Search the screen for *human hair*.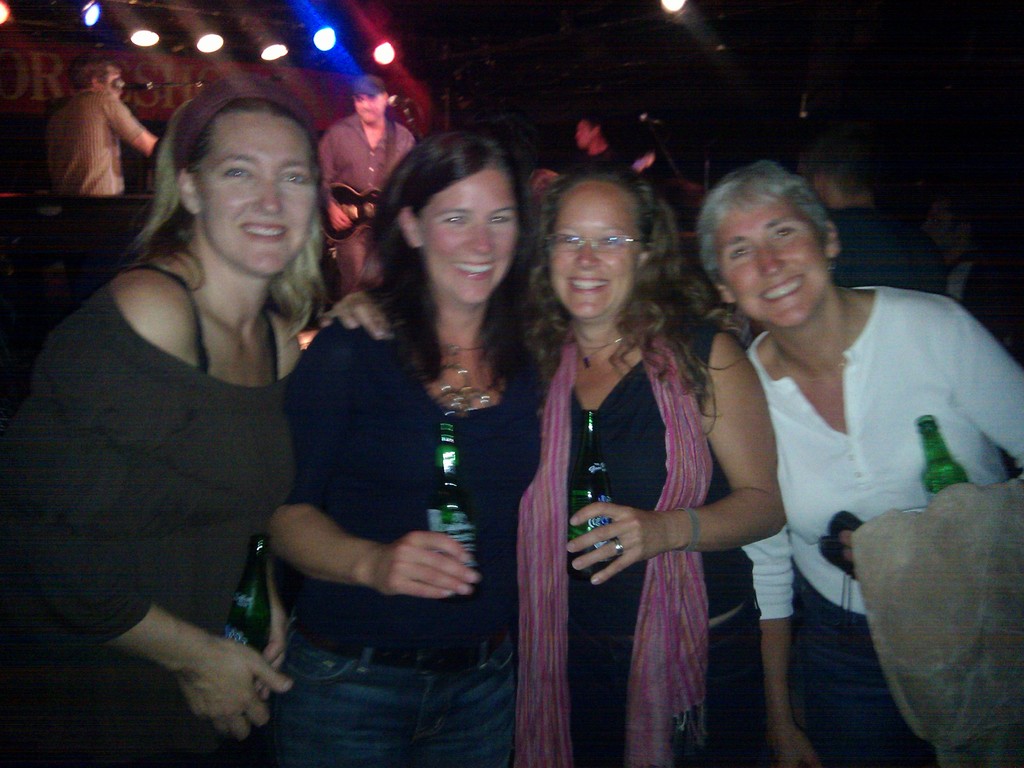
Found at left=113, top=77, right=336, bottom=353.
